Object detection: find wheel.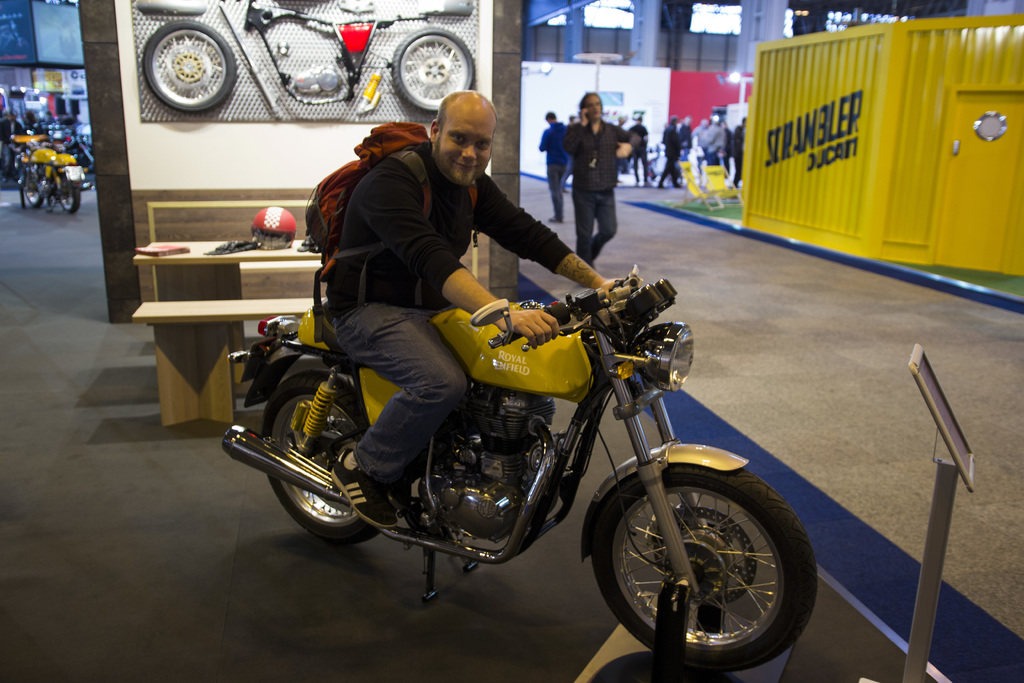
(left=263, top=373, right=378, bottom=541).
